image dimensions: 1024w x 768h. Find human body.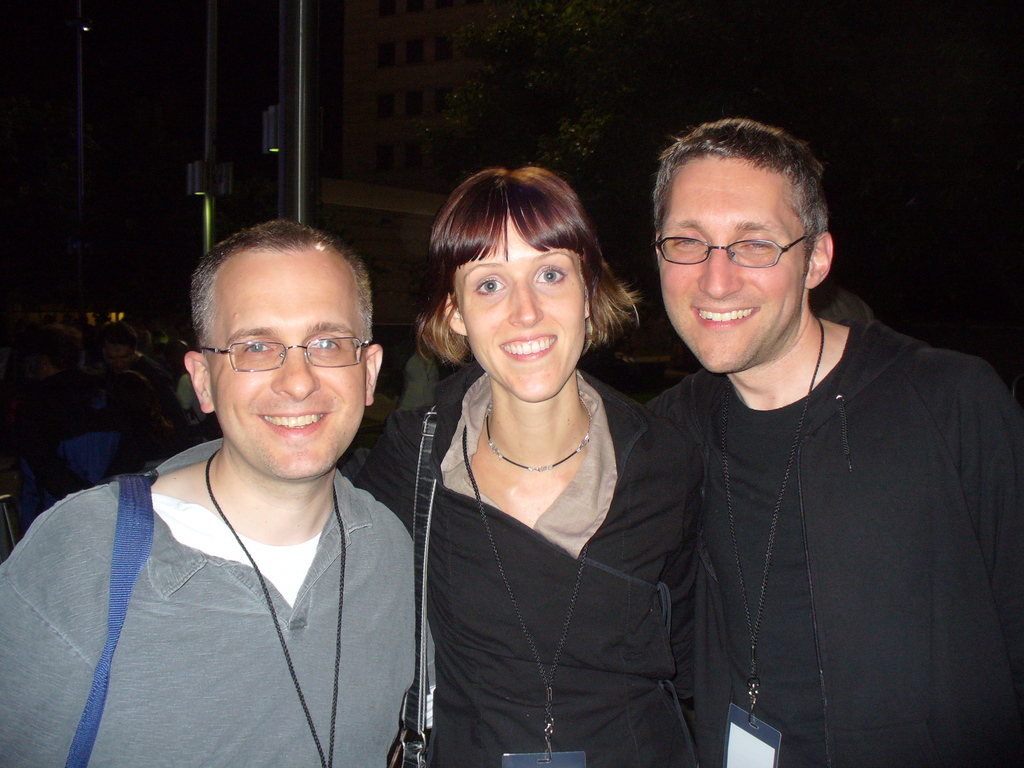
l=646, t=113, r=1023, b=767.
